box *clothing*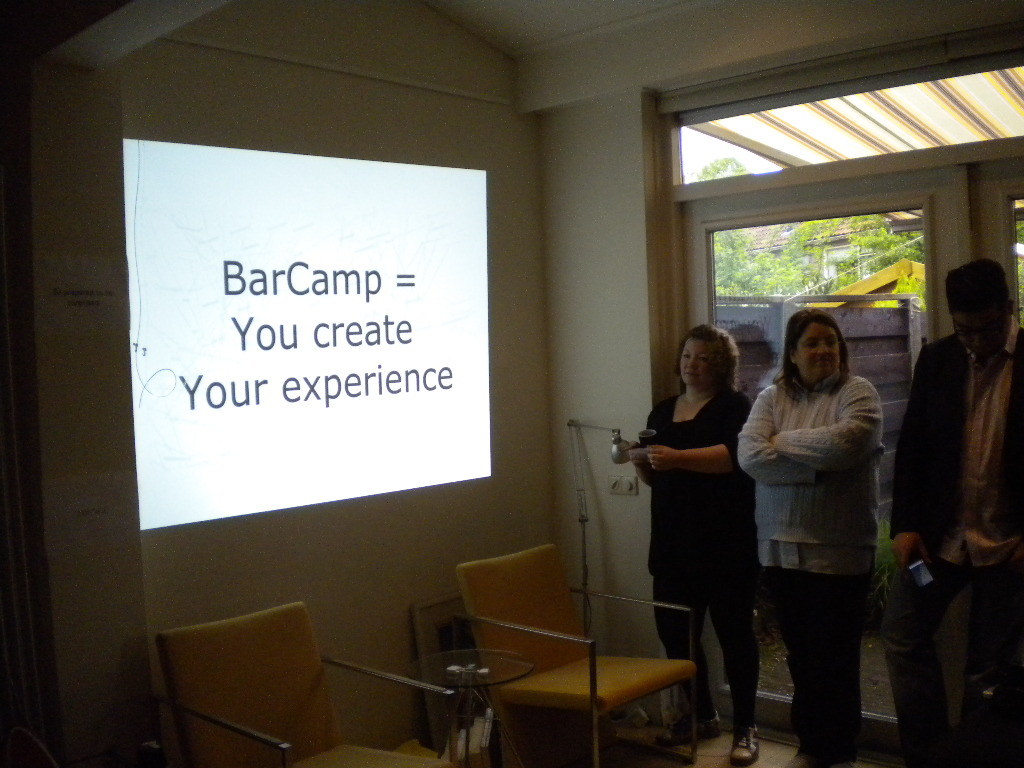
x1=629 y1=386 x2=761 y2=731
